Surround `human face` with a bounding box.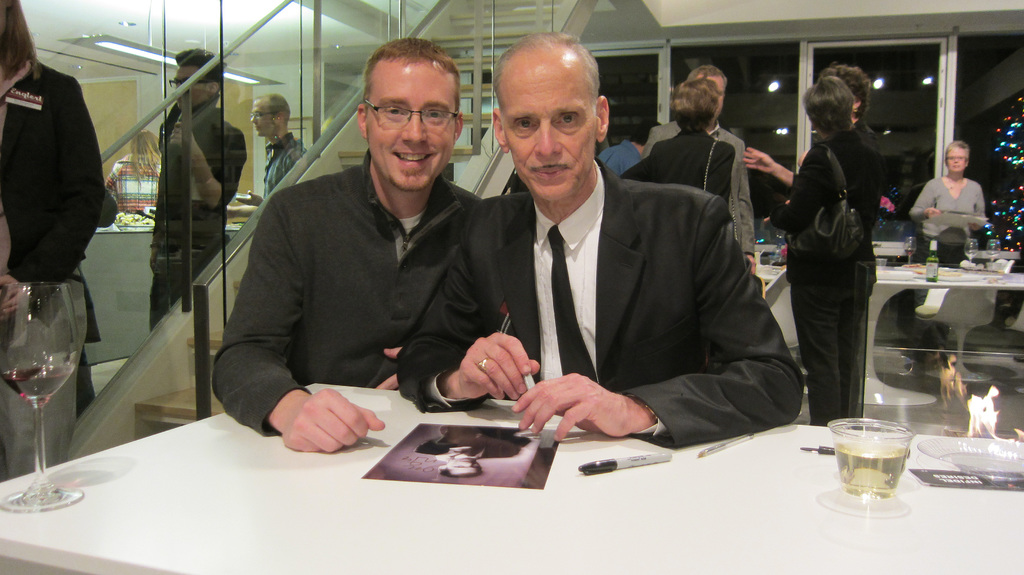
(369, 59, 458, 190).
